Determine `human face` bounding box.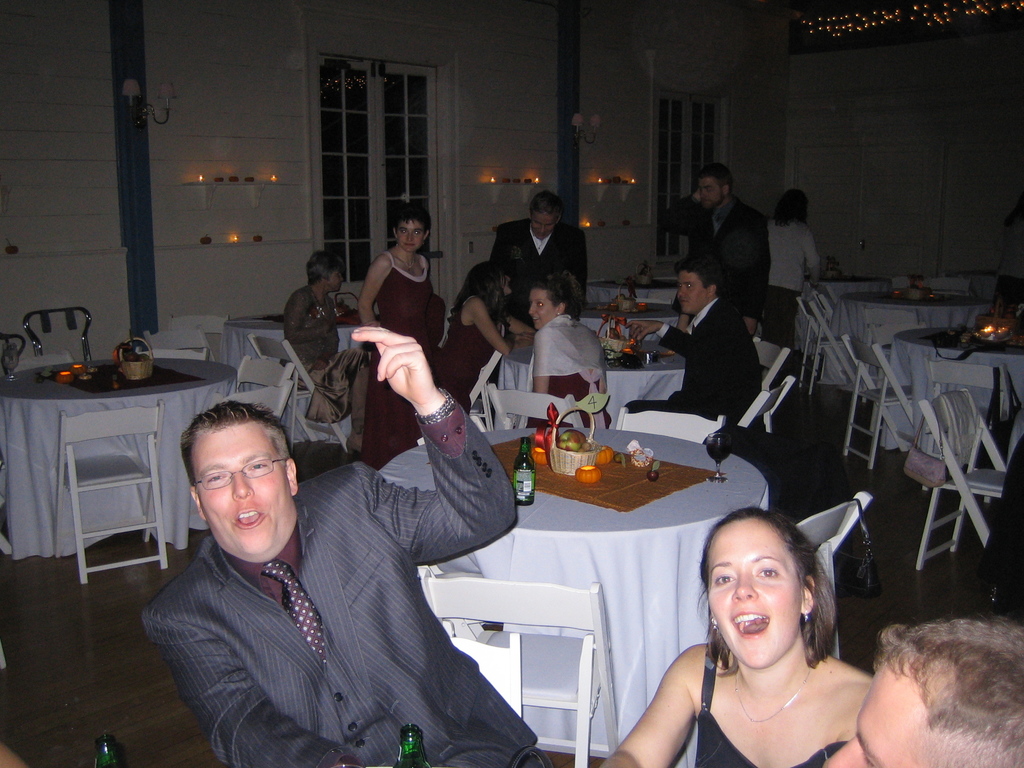
Determined: region(392, 225, 423, 250).
